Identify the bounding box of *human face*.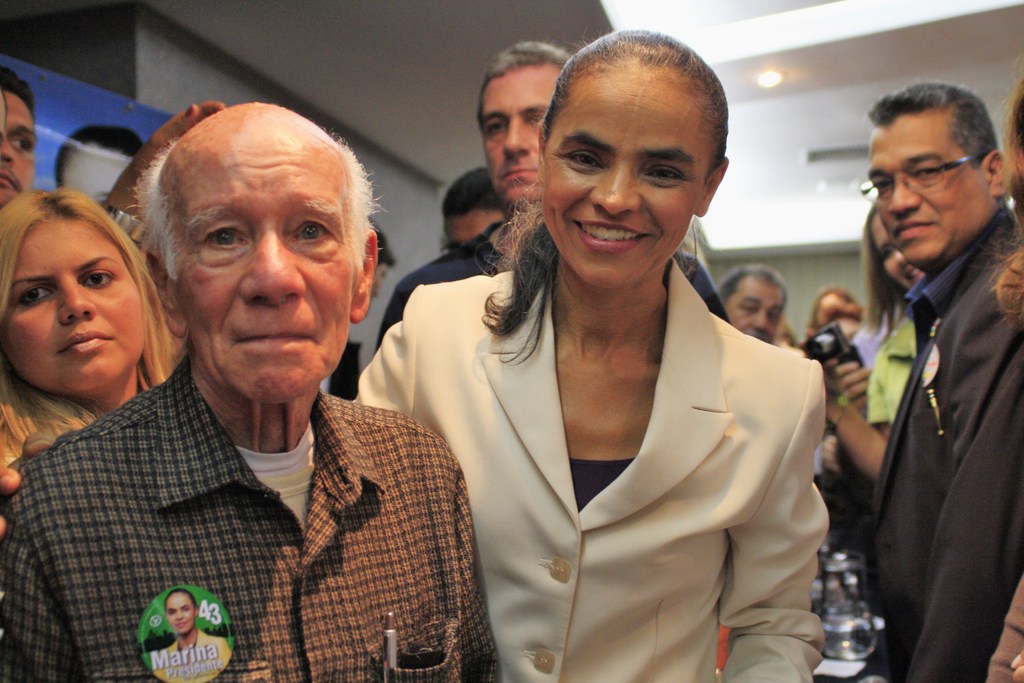
(left=866, top=115, right=996, bottom=265).
